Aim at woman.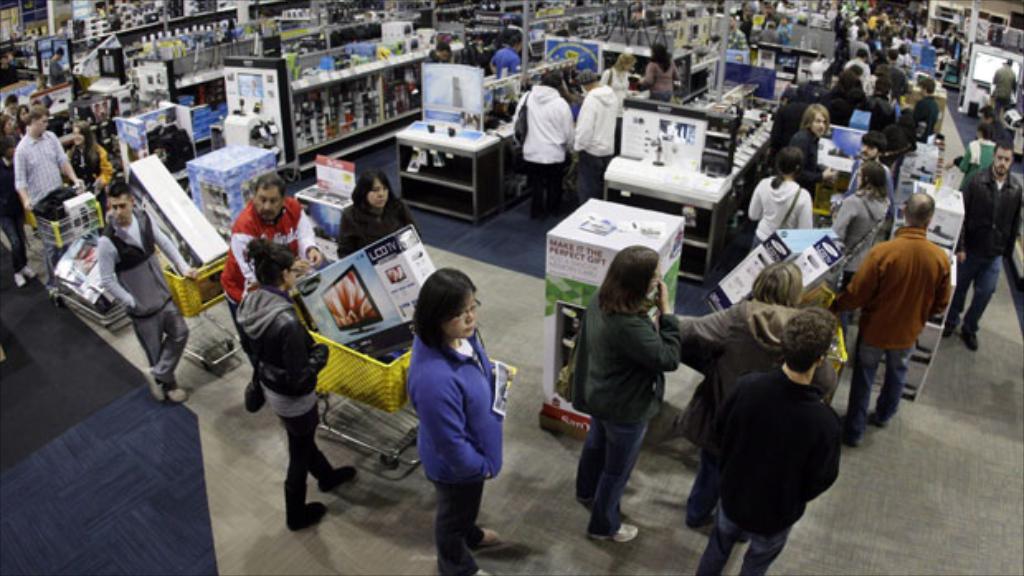
Aimed at [x1=0, y1=117, x2=15, y2=149].
